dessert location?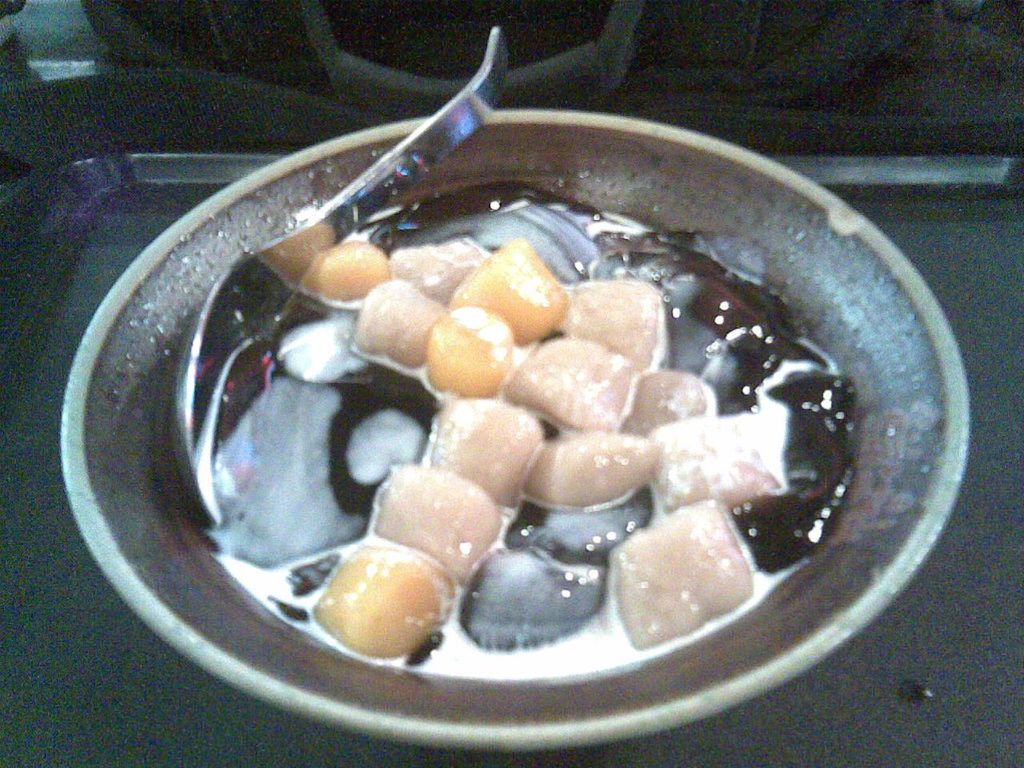
<region>195, 194, 862, 682</region>
